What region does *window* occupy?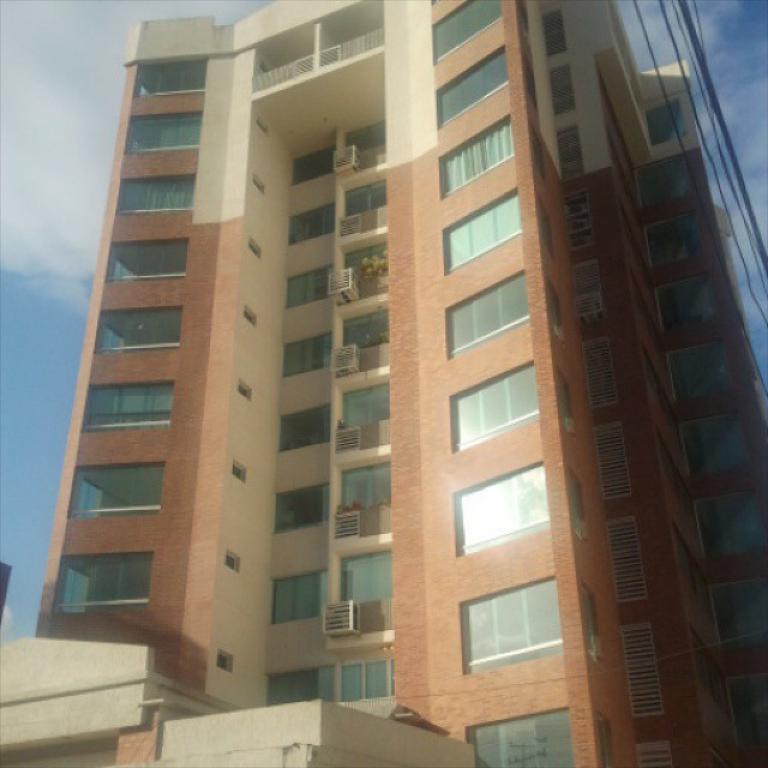
bbox=(674, 409, 749, 474).
